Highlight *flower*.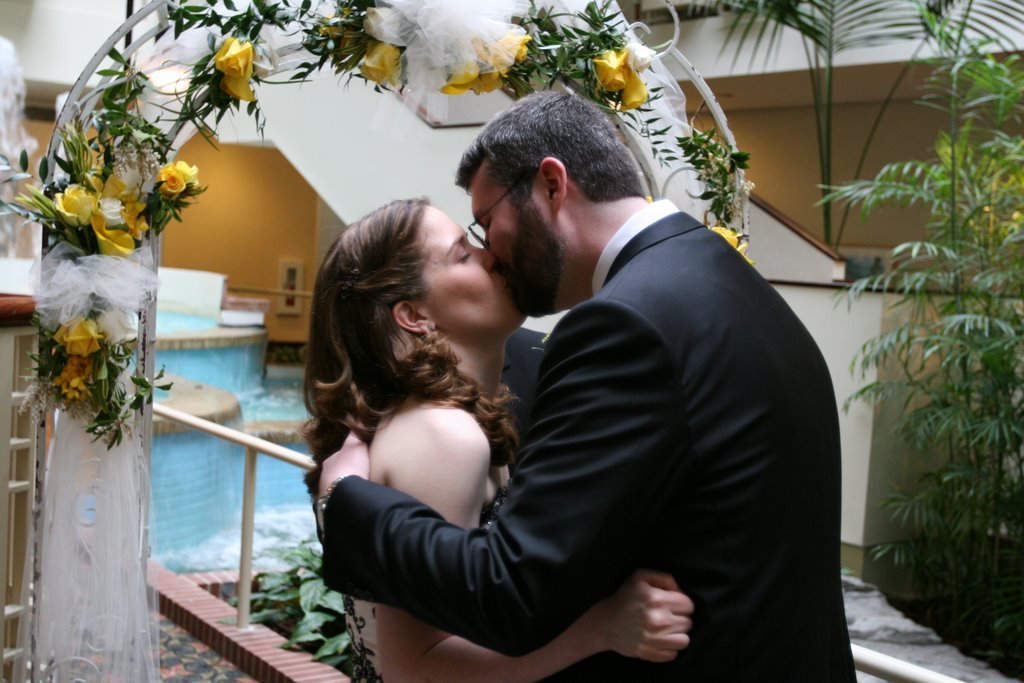
Highlighted region: <bbox>710, 225, 753, 261</bbox>.
